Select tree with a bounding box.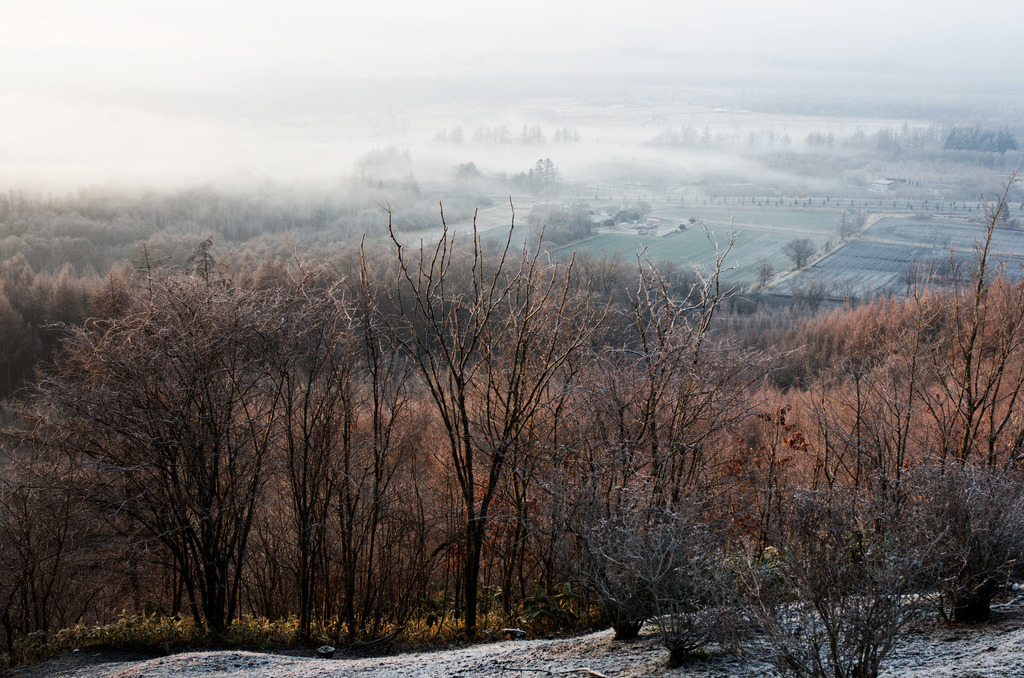
{"x1": 519, "y1": 434, "x2": 737, "y2": 644}.
